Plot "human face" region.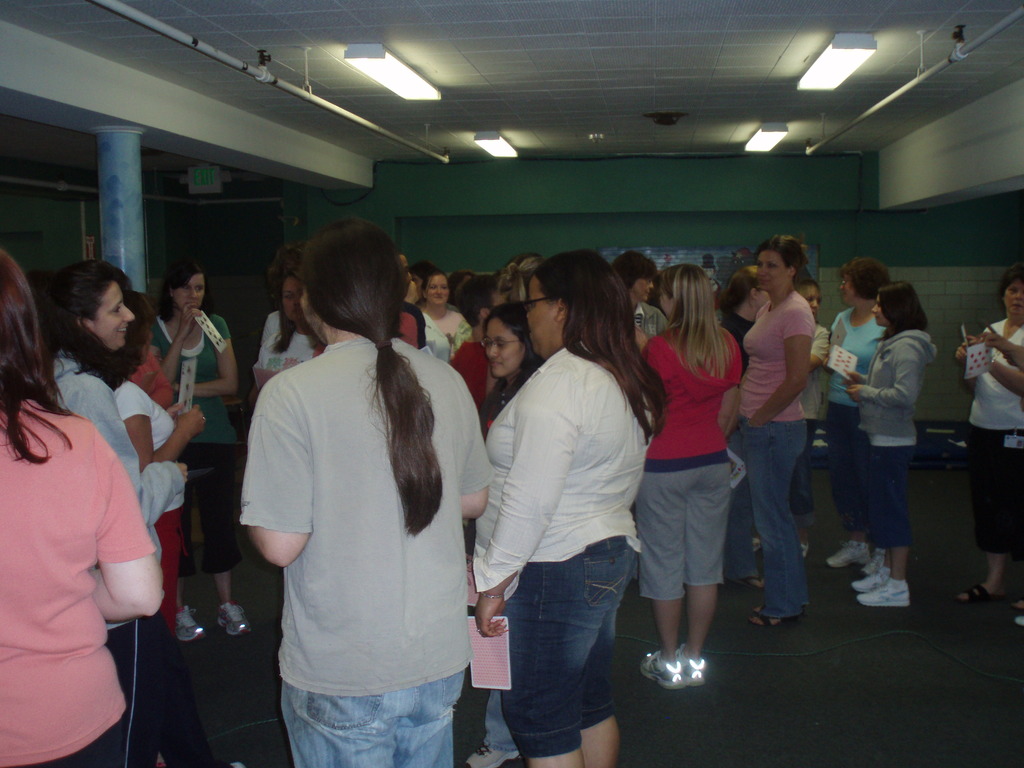
Plotted at [left=280, top=279, right=306, bottom=335].
